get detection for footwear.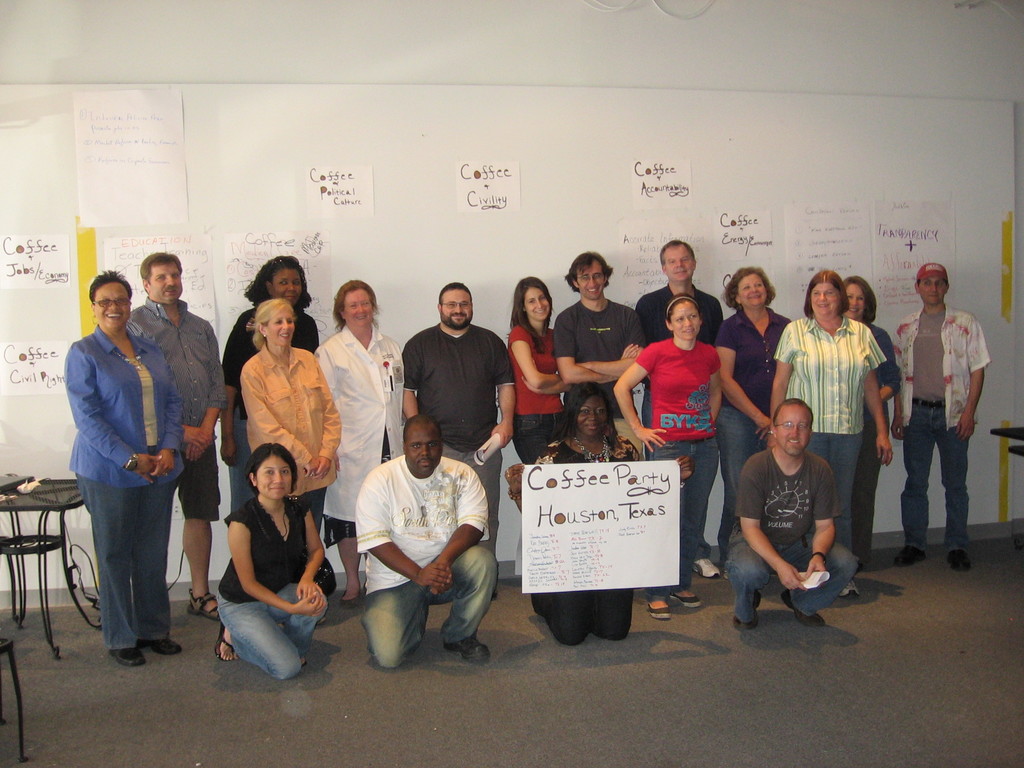
Detection: <box>136,636,183,653</box>.
